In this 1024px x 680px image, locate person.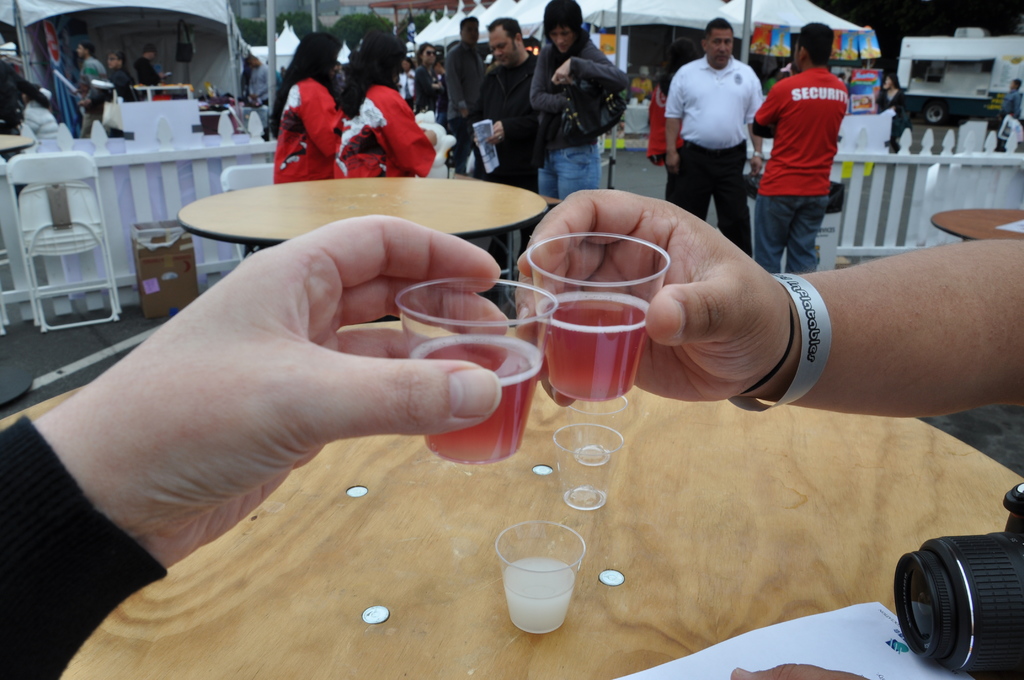
Bounding box: (x1=333, y1=24, x2=434, y2=181).
